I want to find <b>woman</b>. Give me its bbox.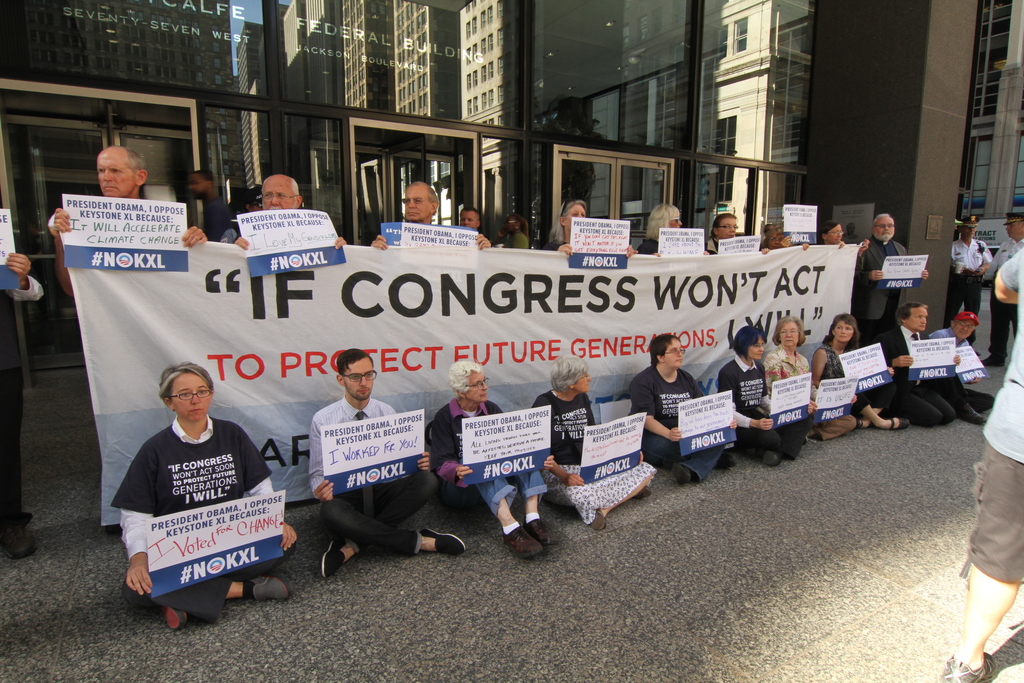
x1=811, y1=309, x2=909, y2=431.
